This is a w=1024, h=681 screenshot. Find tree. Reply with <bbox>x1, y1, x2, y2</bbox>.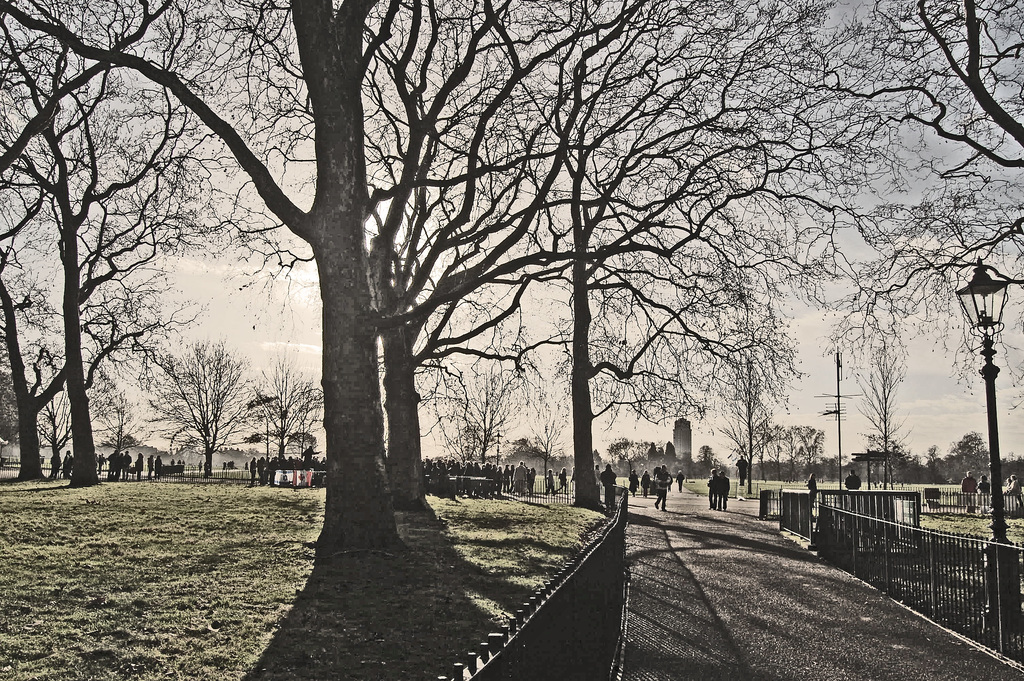
<bbox>958, 426, 988, 486</bbox>.
